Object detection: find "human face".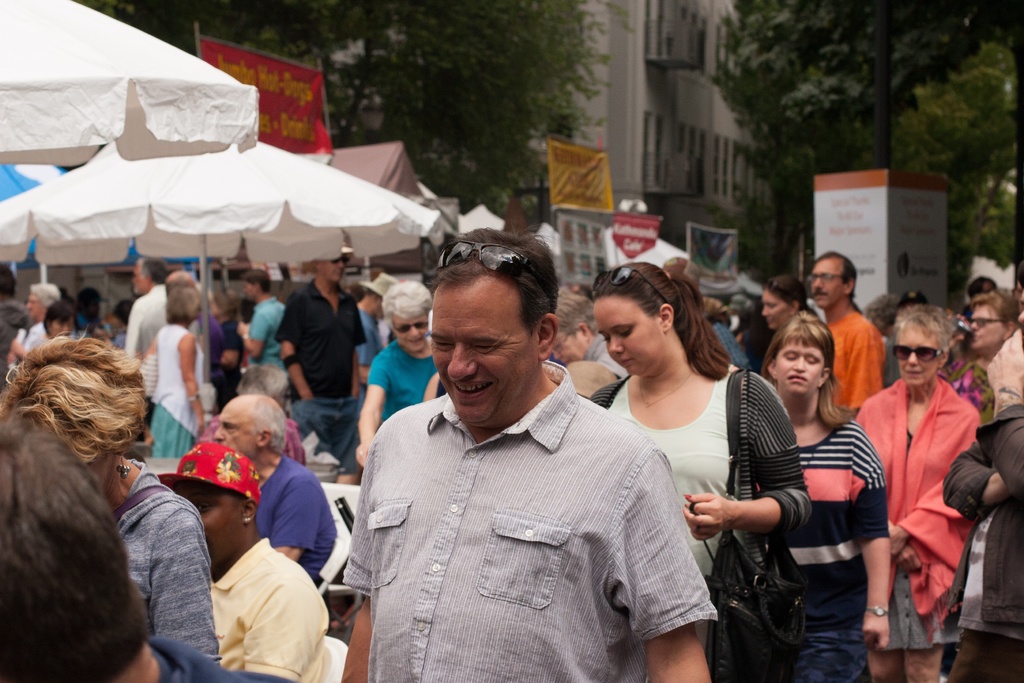
321, 259, 347, 285.
